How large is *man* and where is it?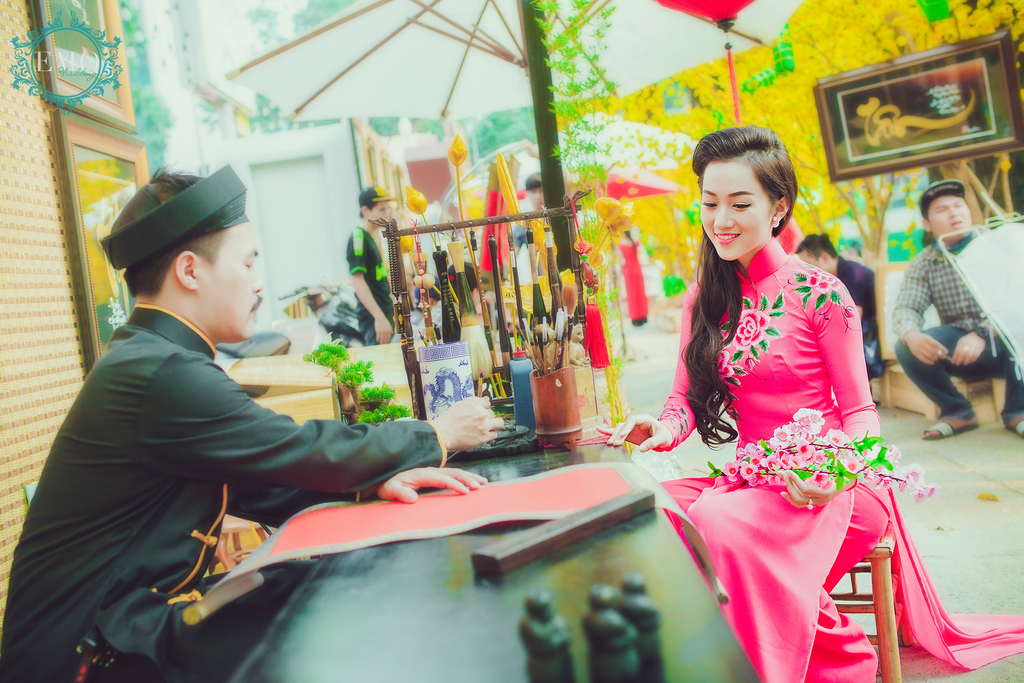
Bounding box: bbox(794, 233, 880, 381).
